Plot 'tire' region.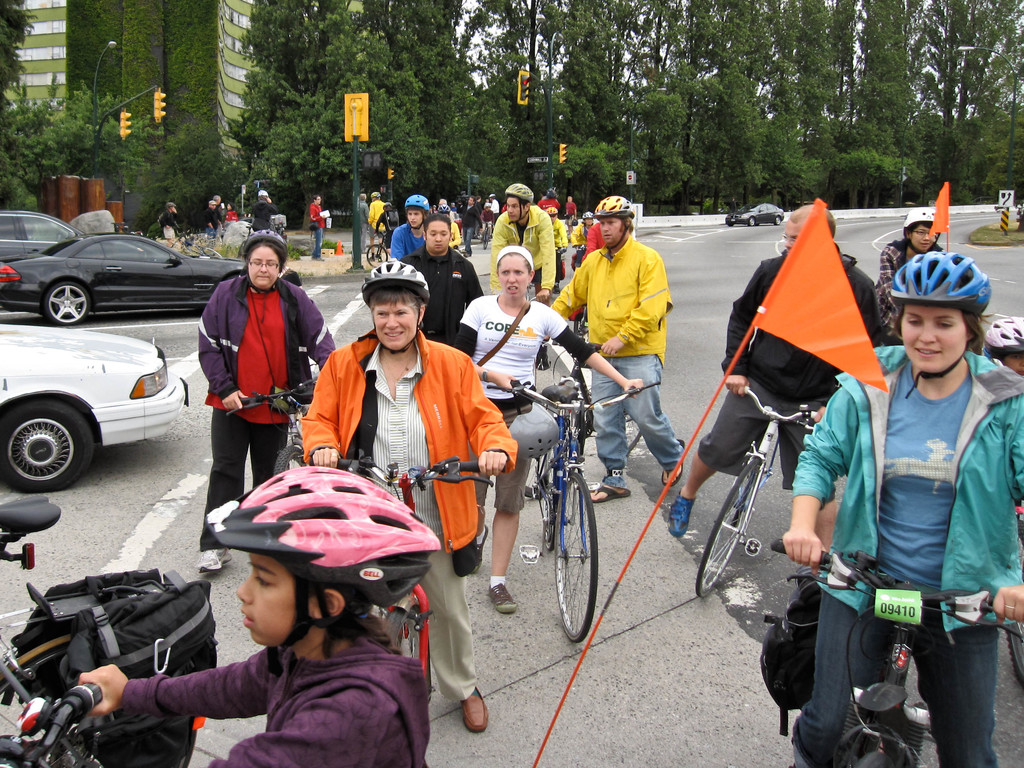
Plotted at detection(775, 215, 785, 224).
